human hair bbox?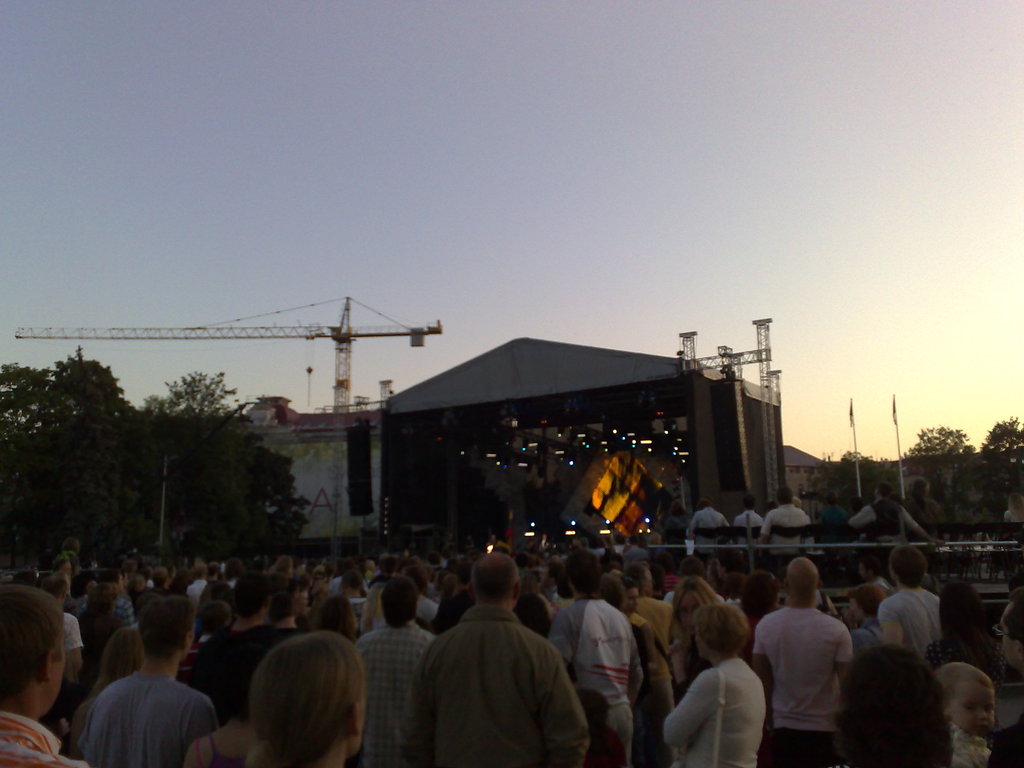
792 498 802 509
